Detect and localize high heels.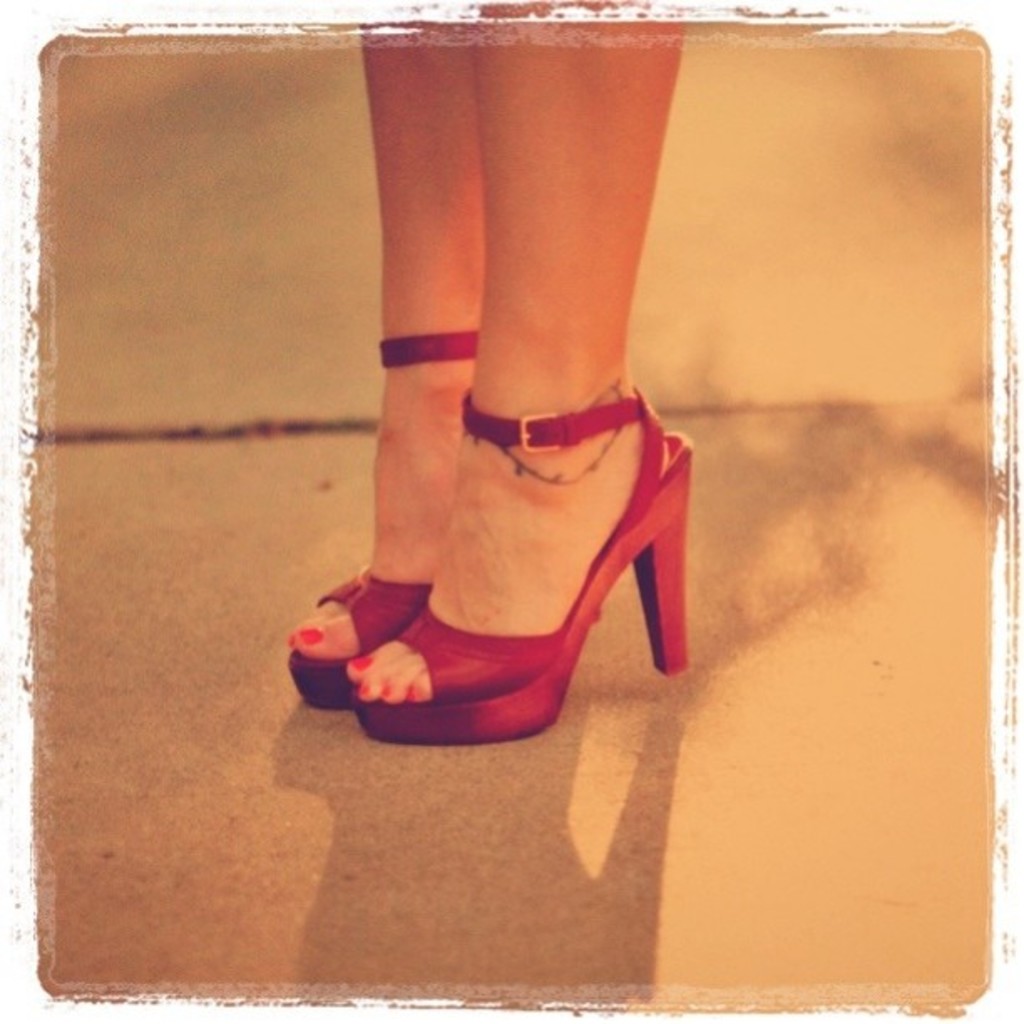
Localized at 261/294/719/763.
